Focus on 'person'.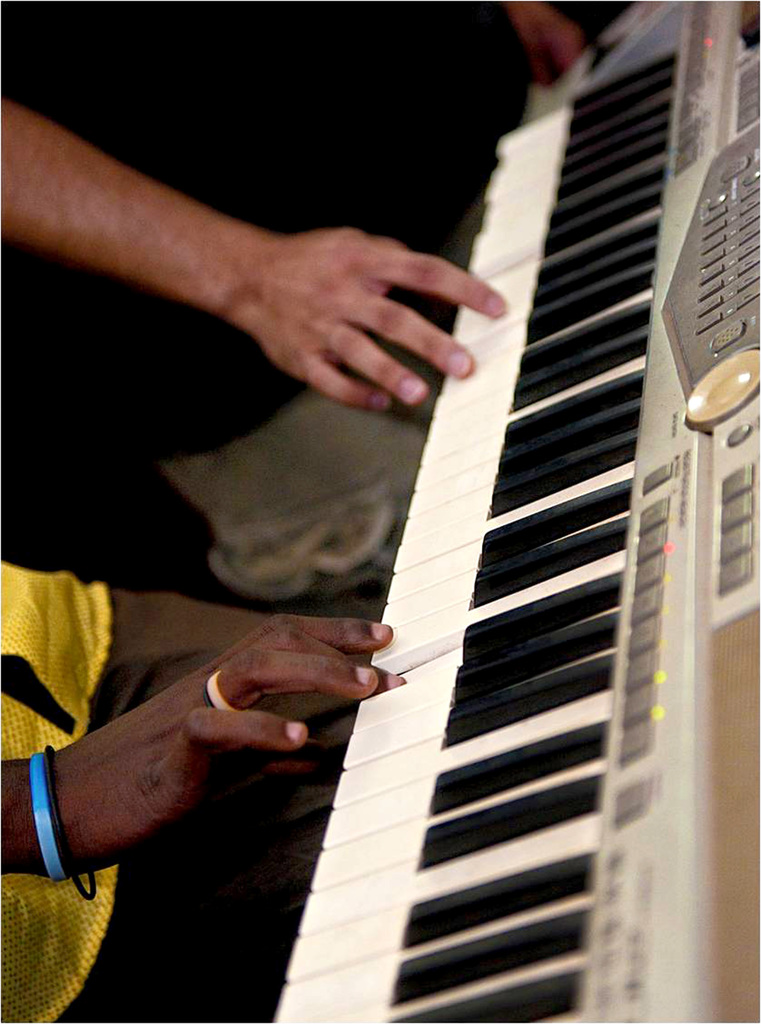
Focused at region(0, 562, 403, 1023).
